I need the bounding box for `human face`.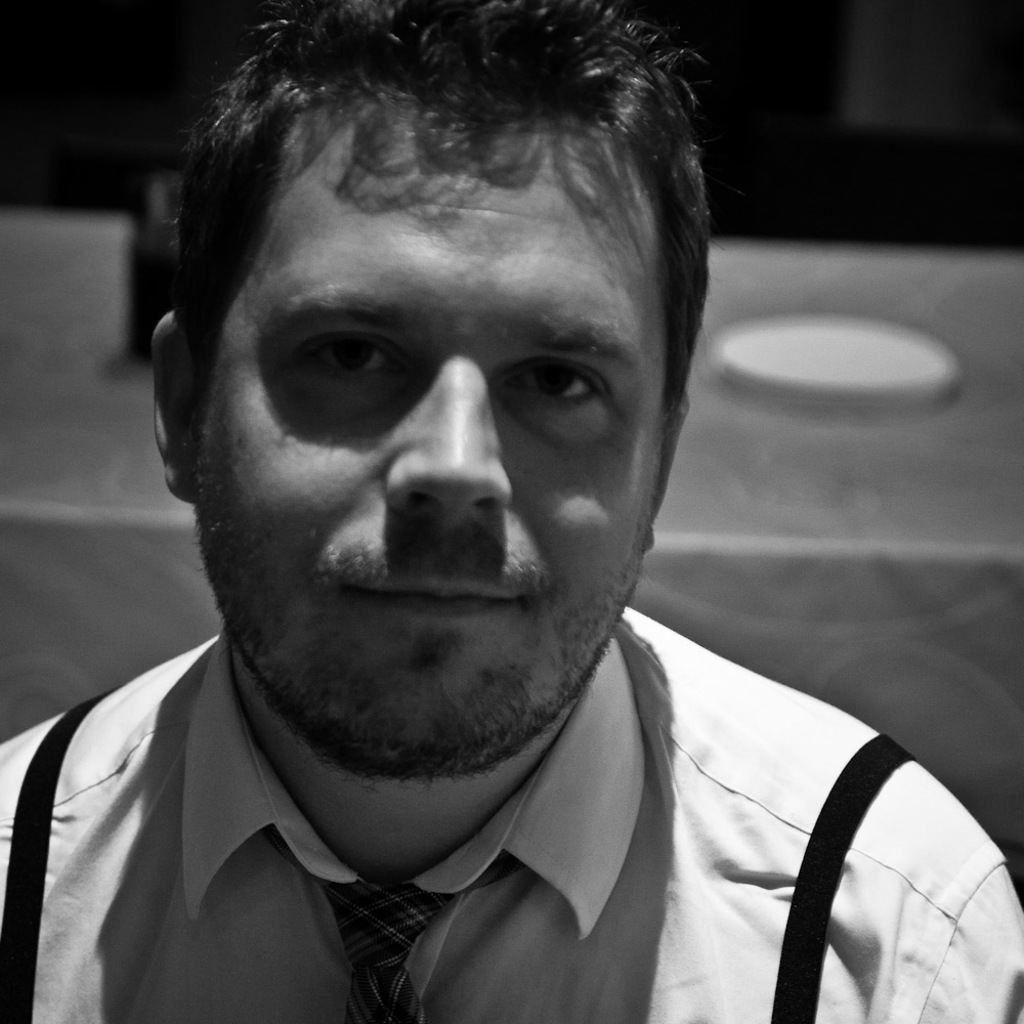
Here it is: pyautogui.locateOnScreen(196, 77, 670, 774).
